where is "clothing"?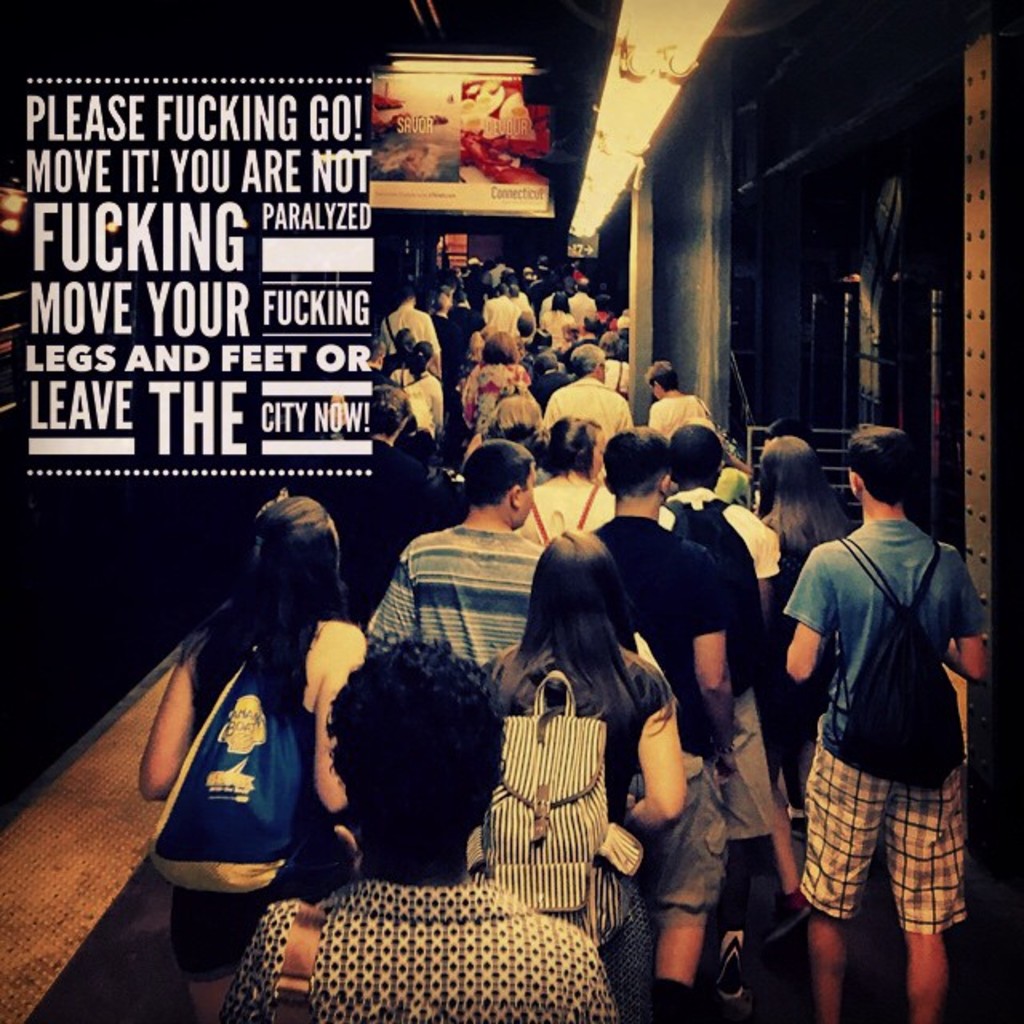
box(227, 890, 618, 1022).
